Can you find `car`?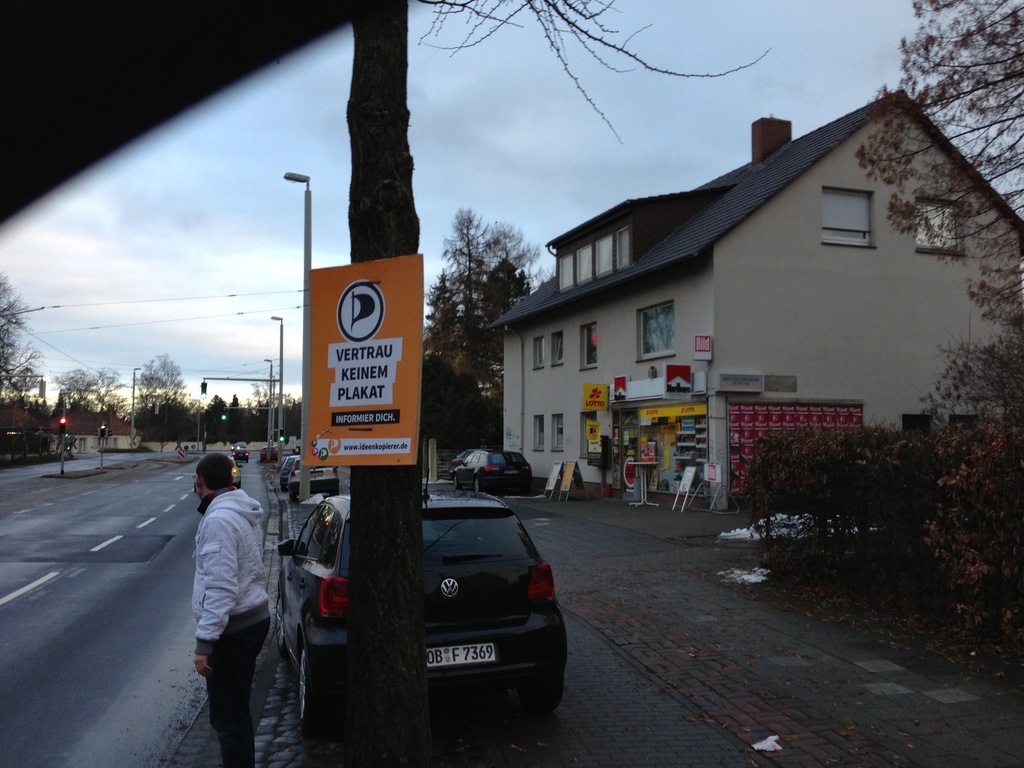
Yes, bounding box: bbox=[234, 444, 252, 463].
